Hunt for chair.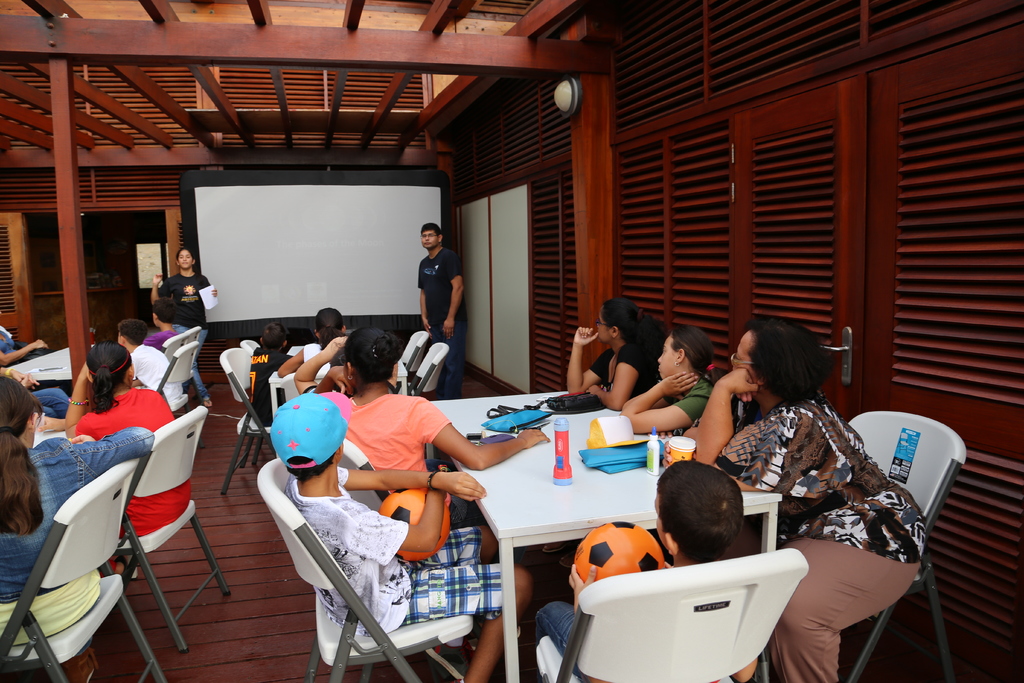
Hunted down at [left=255, top=457, right=477, bottom=682].
